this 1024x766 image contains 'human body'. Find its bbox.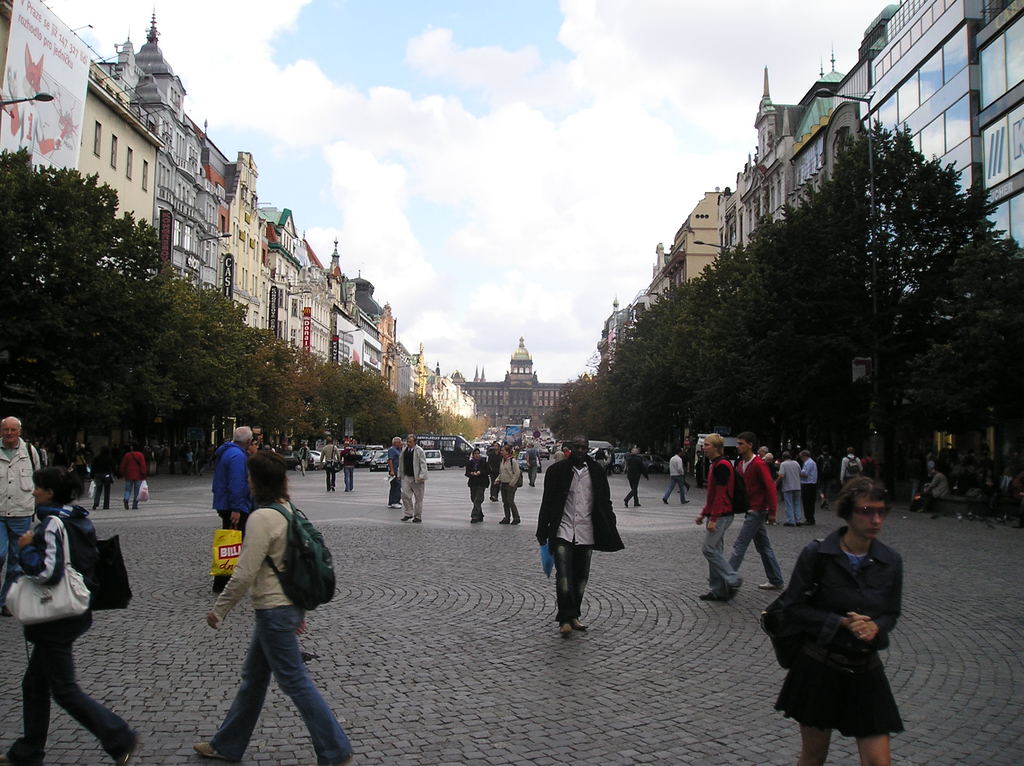
[911,473,953,513].
